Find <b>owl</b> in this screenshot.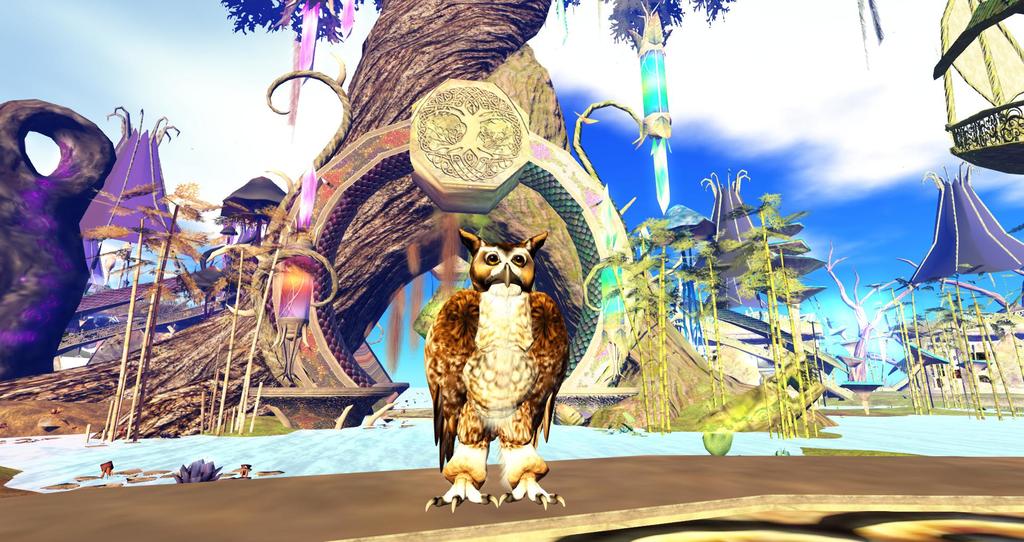
The bounding box for <b>owl</b> is (419,229,566,511).
